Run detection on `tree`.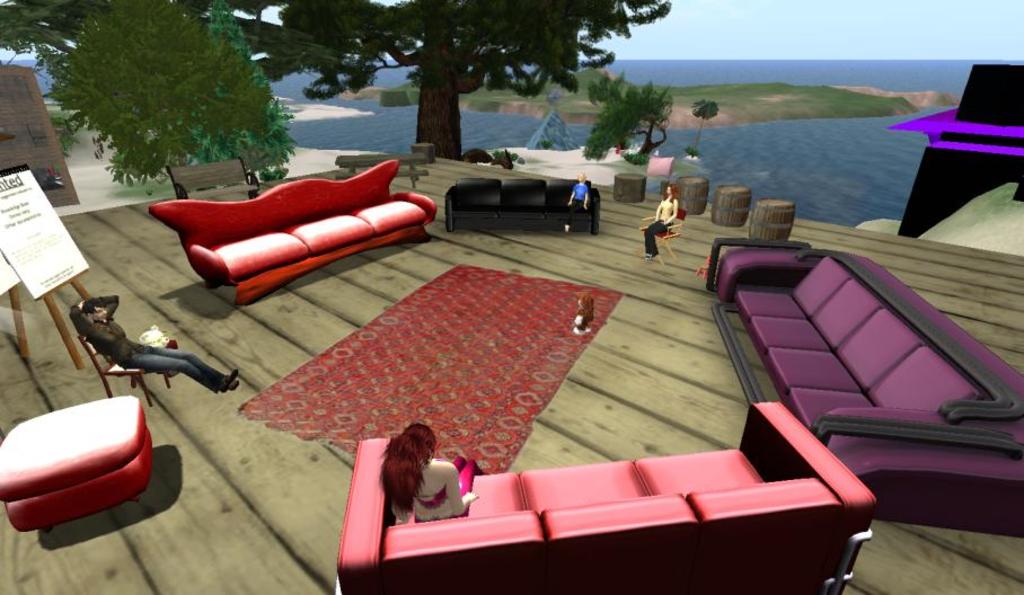
Result: select_region(582, 77, 662, 167).
